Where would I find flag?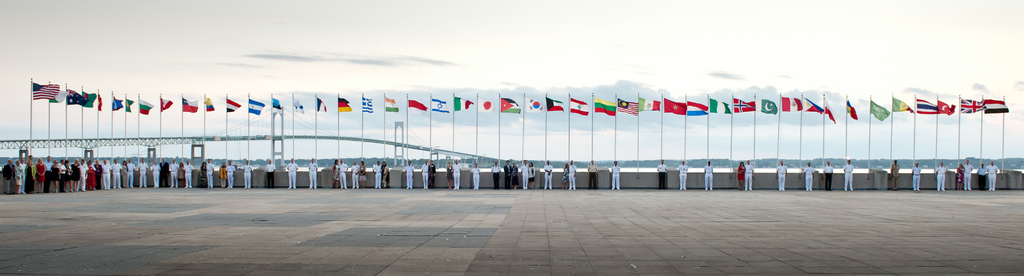
At region(780, 96, 804, 110).
